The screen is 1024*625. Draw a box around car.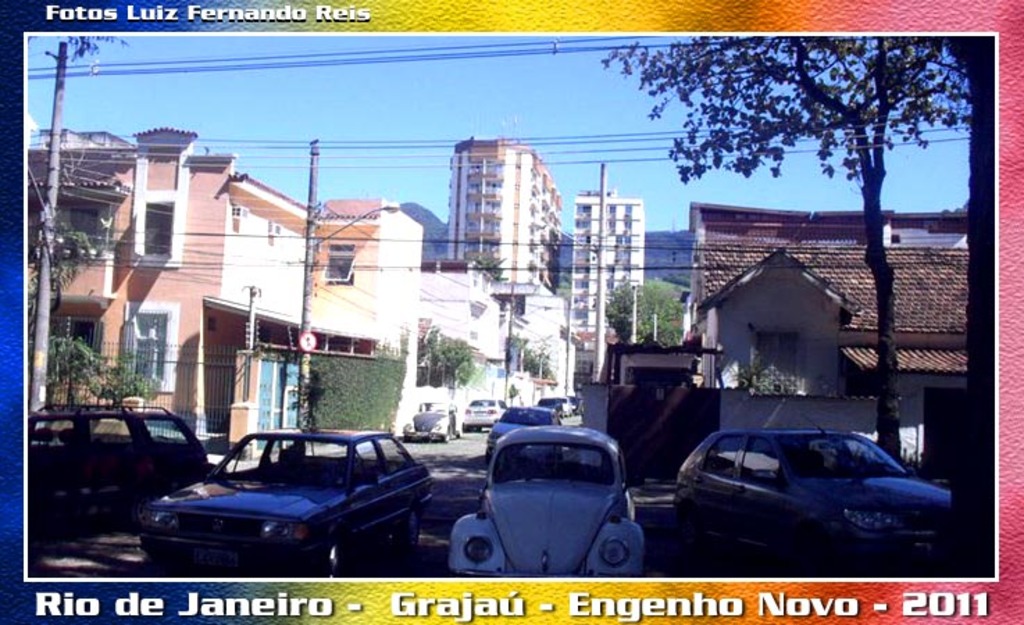
detection(486, 407, 556, 457).
